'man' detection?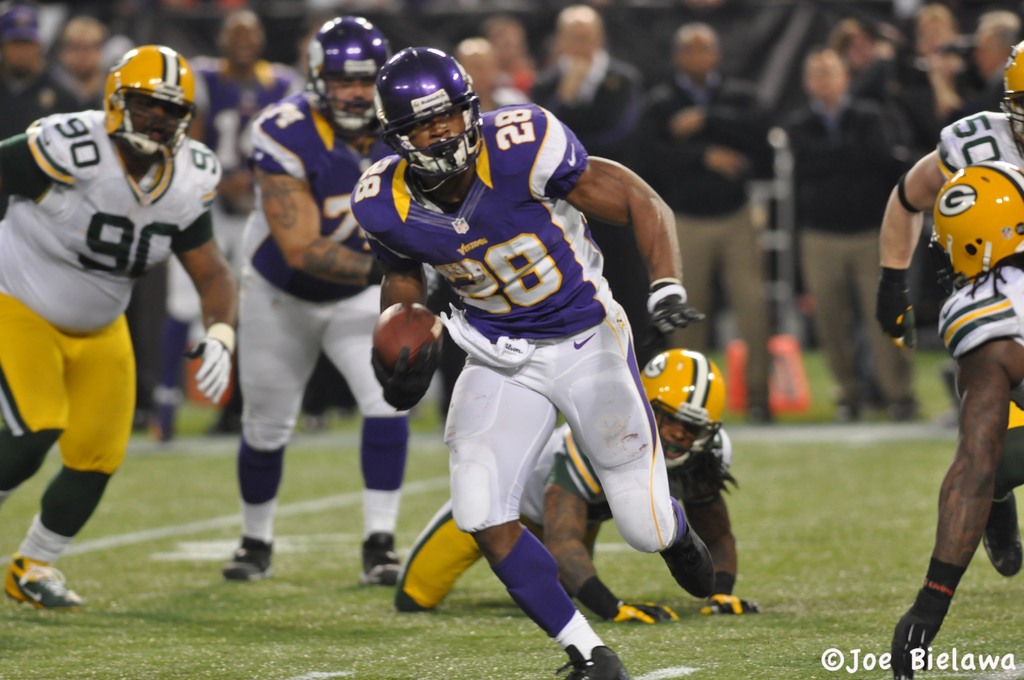
bbox=[0, 12, 90, 204]
